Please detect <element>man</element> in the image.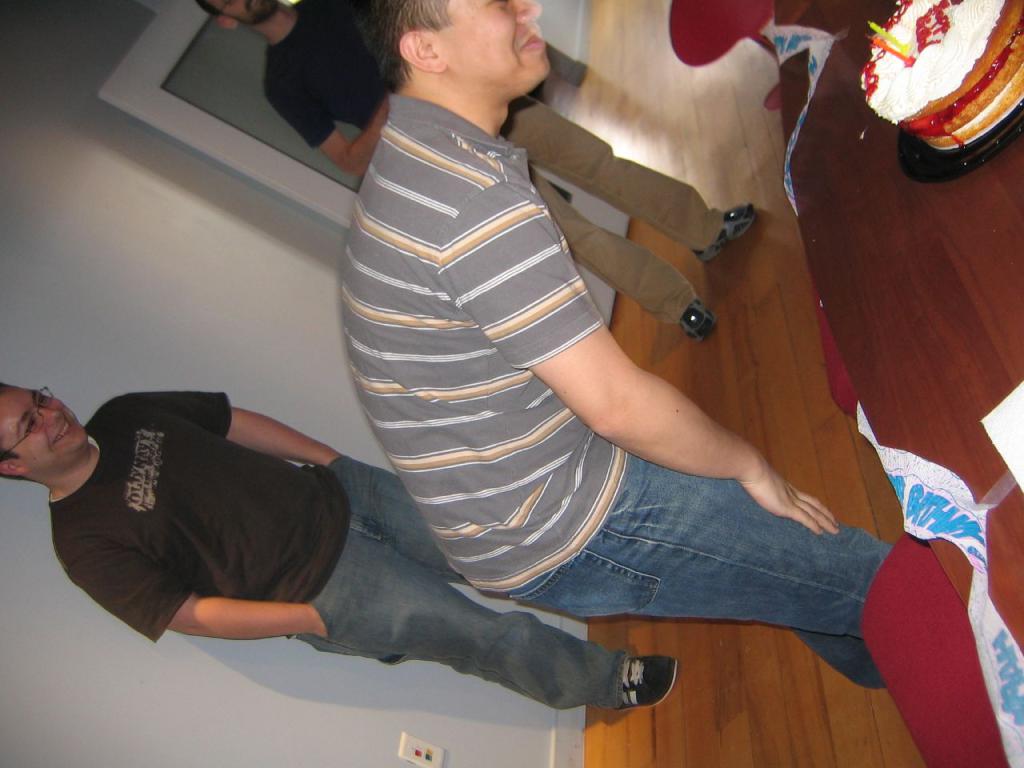
region(198, 0, 755, 345).
